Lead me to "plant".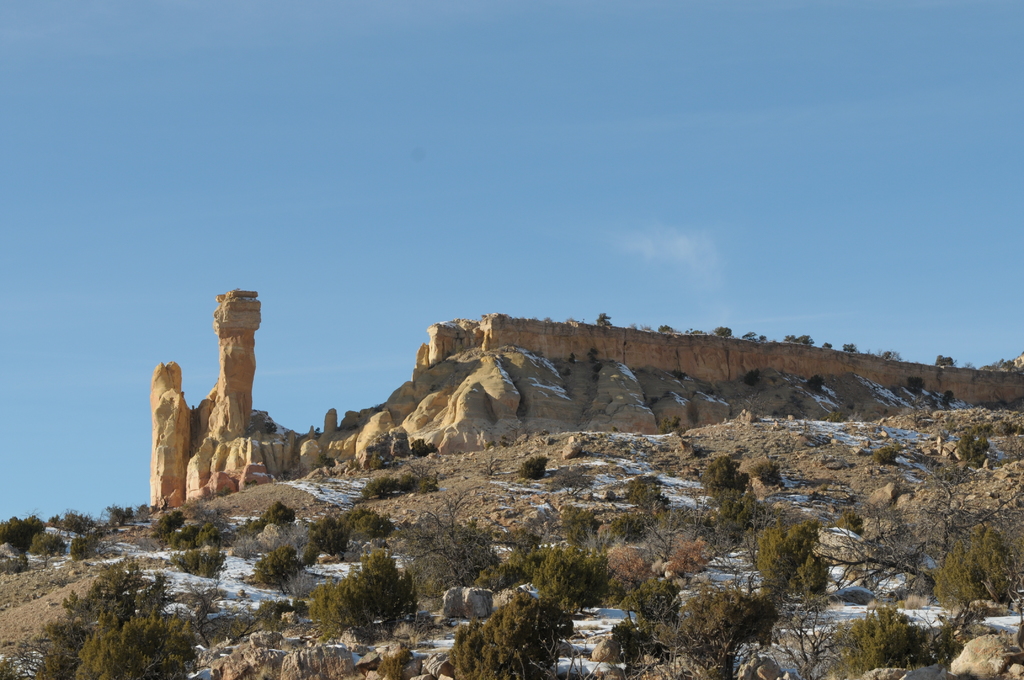
Lead to (left=637, top=321, right=657, bottom=334).
